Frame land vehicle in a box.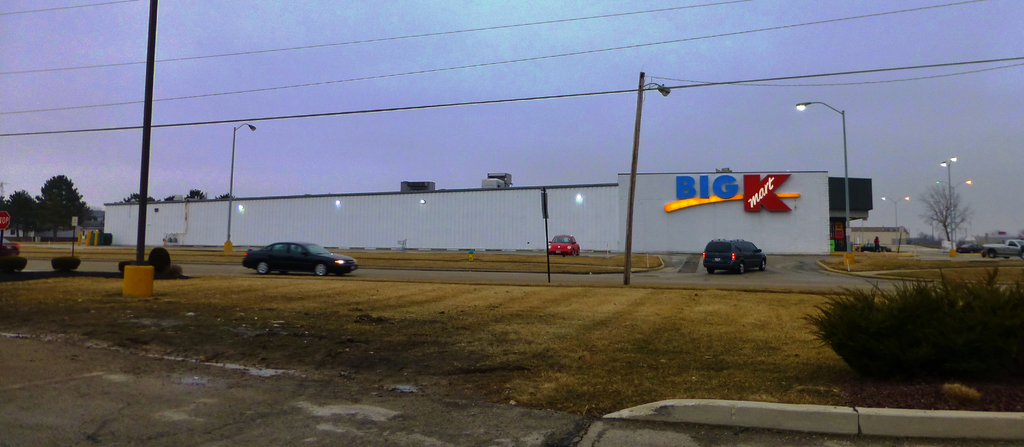
select_region(551, 234, 576, 253).
